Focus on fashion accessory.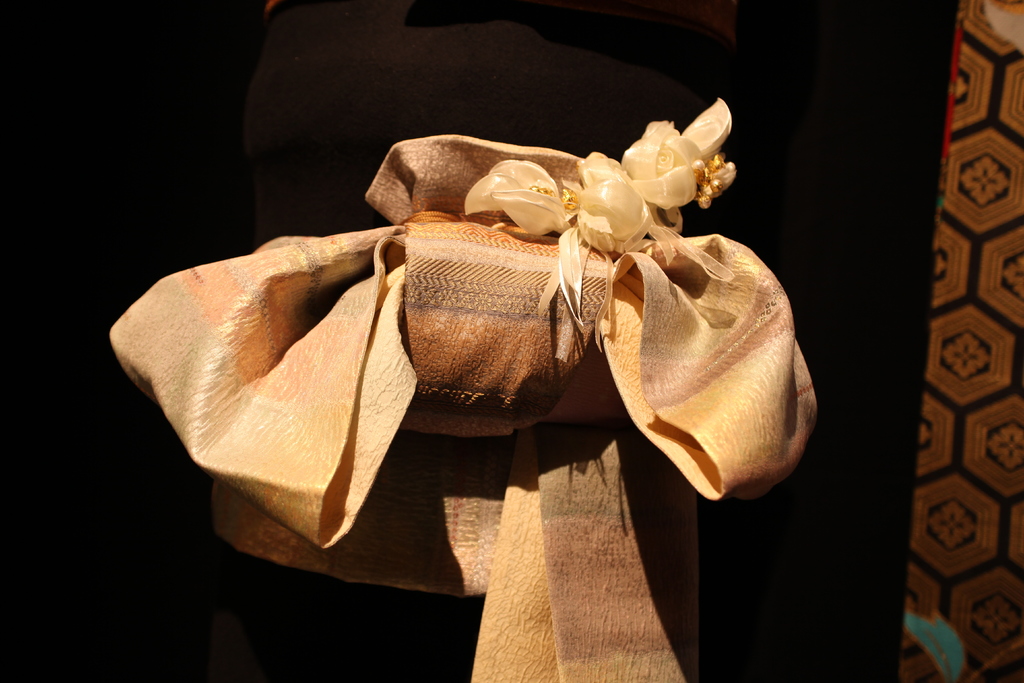
Focused at locate(104, 89, 815, 682).
